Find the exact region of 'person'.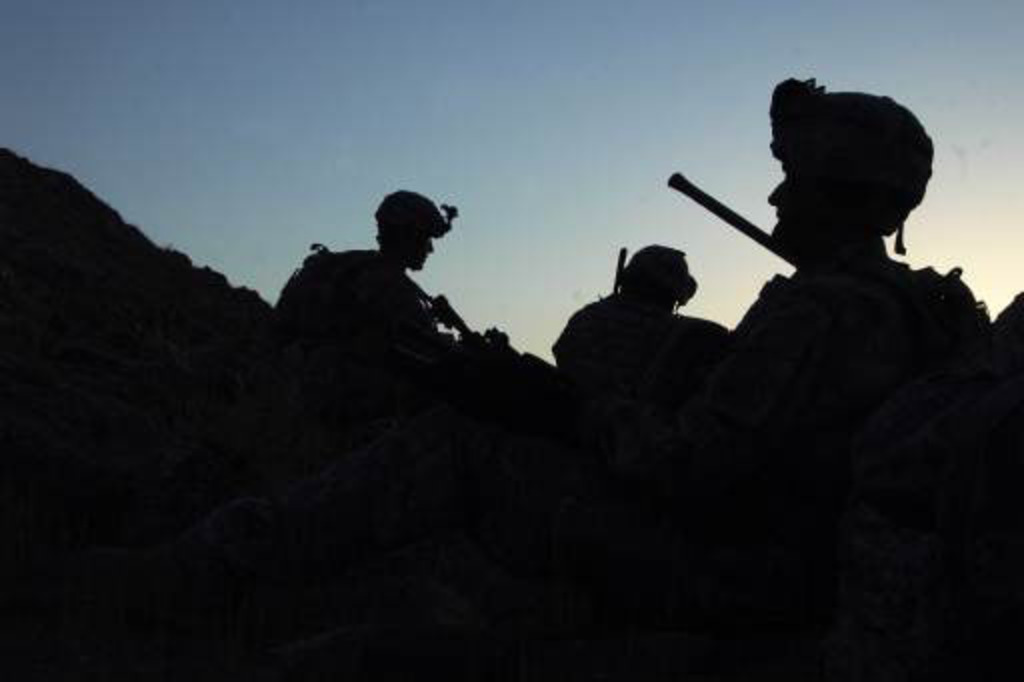
Exact region: 280,184,508,350.
